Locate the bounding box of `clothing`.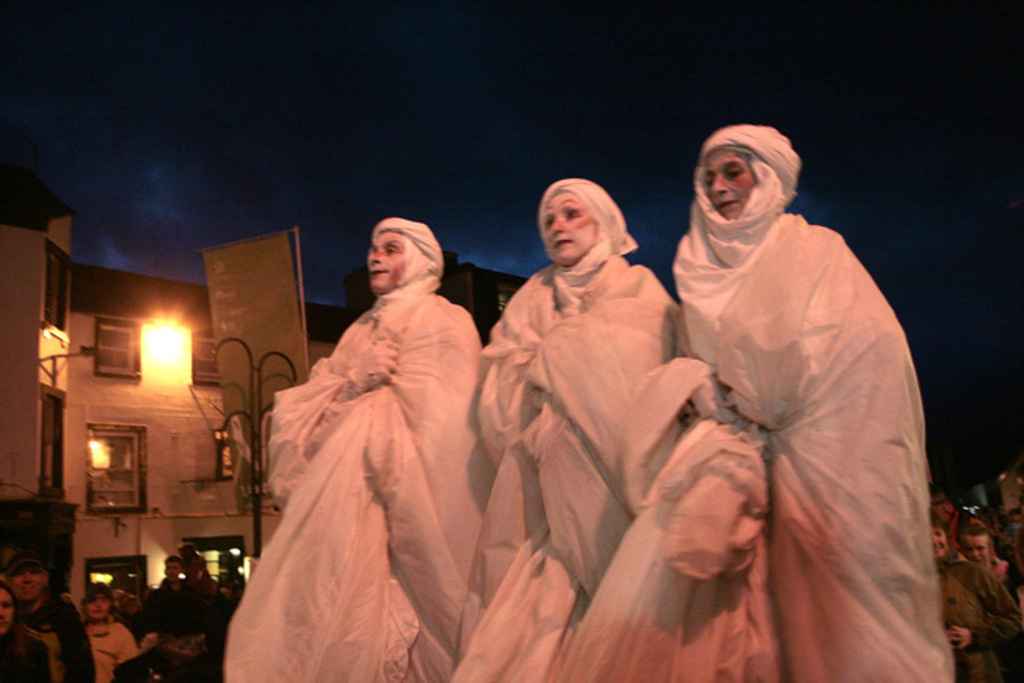
Bounding box: <region>136, 584, 203, 639</region>.
